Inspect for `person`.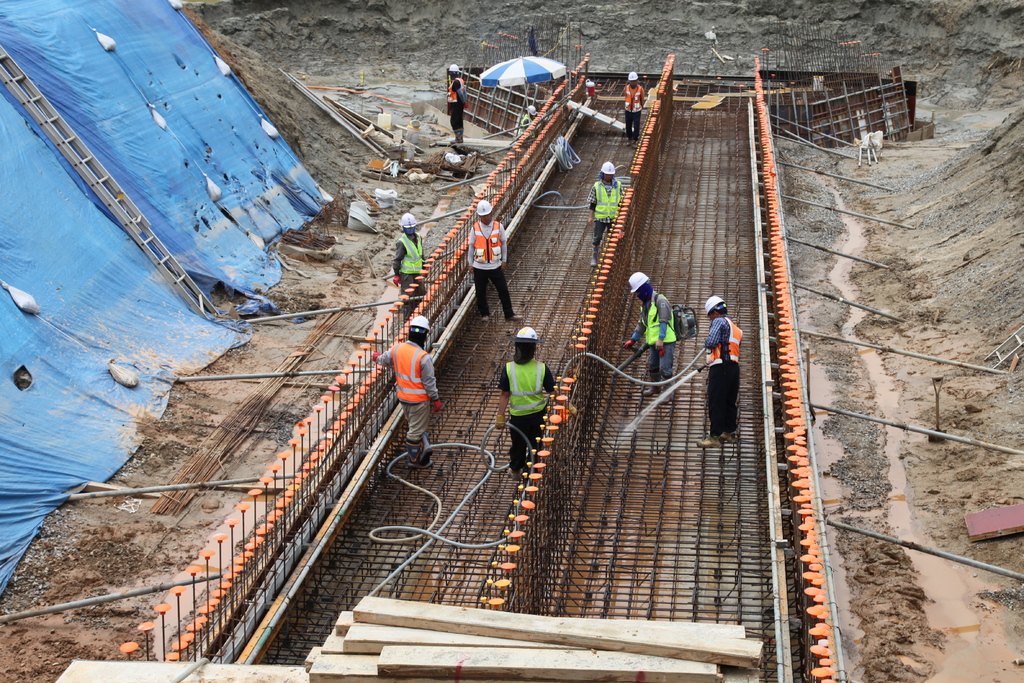
Inspection: x1=621 y1=272 x2=680 y2=400.
